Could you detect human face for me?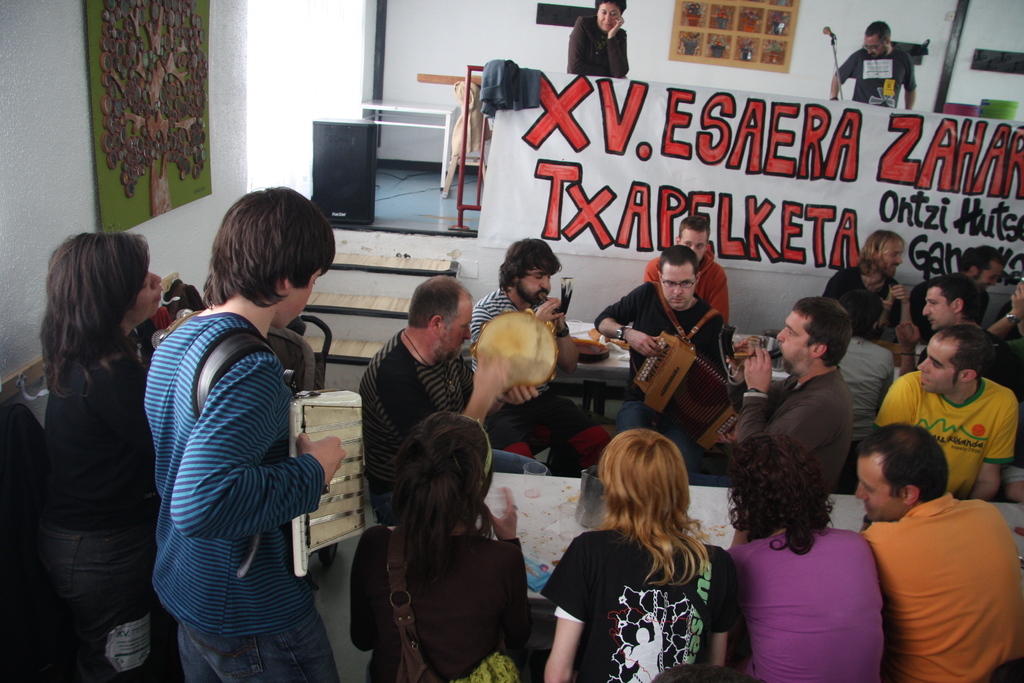
Detection result: left=979, top=263, right=1004, bottom=286.
